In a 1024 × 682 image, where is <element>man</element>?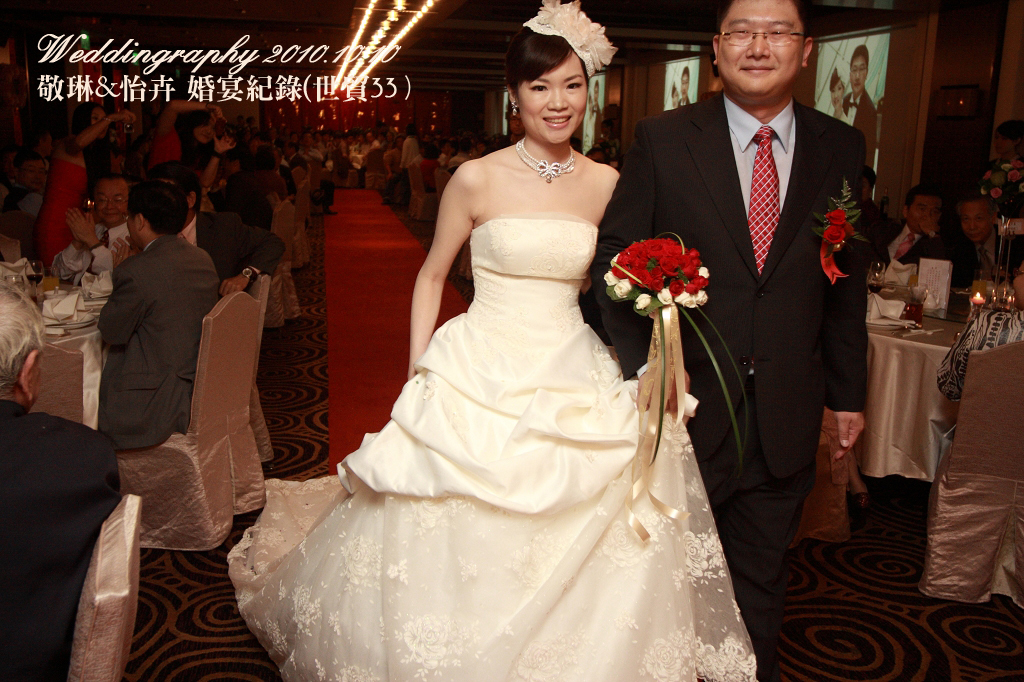
{"x1": 109, "y1": 163, "x2": 286, "y2": 297}.
